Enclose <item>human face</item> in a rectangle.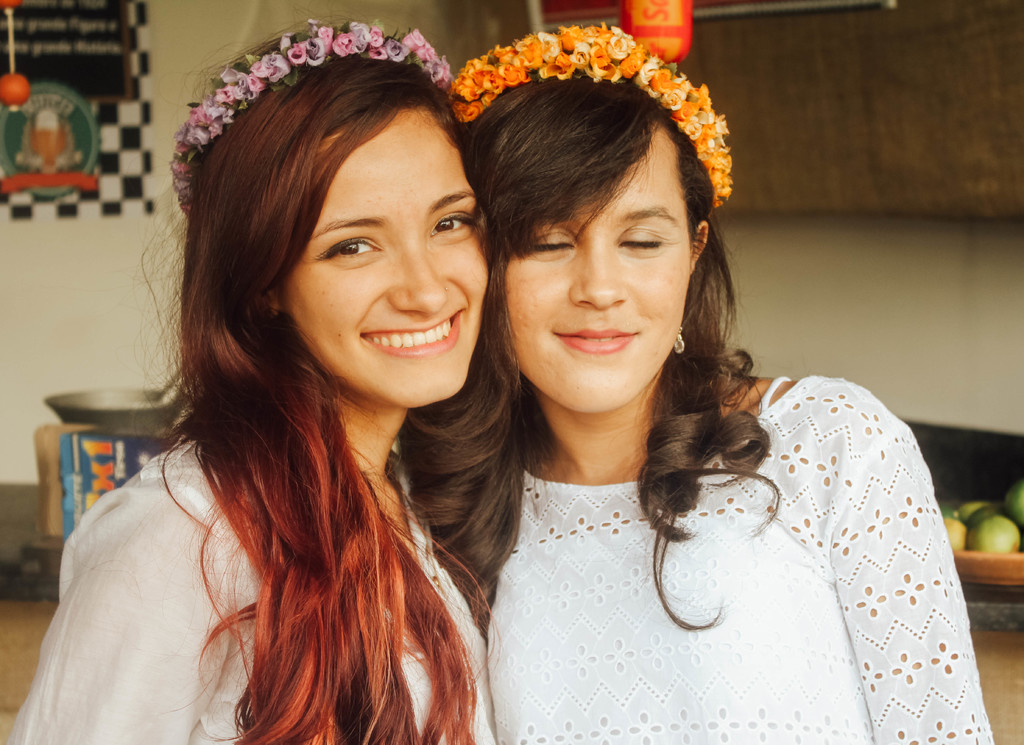
pyautogui.locateOnScreen(503, 127, 689, 413).
